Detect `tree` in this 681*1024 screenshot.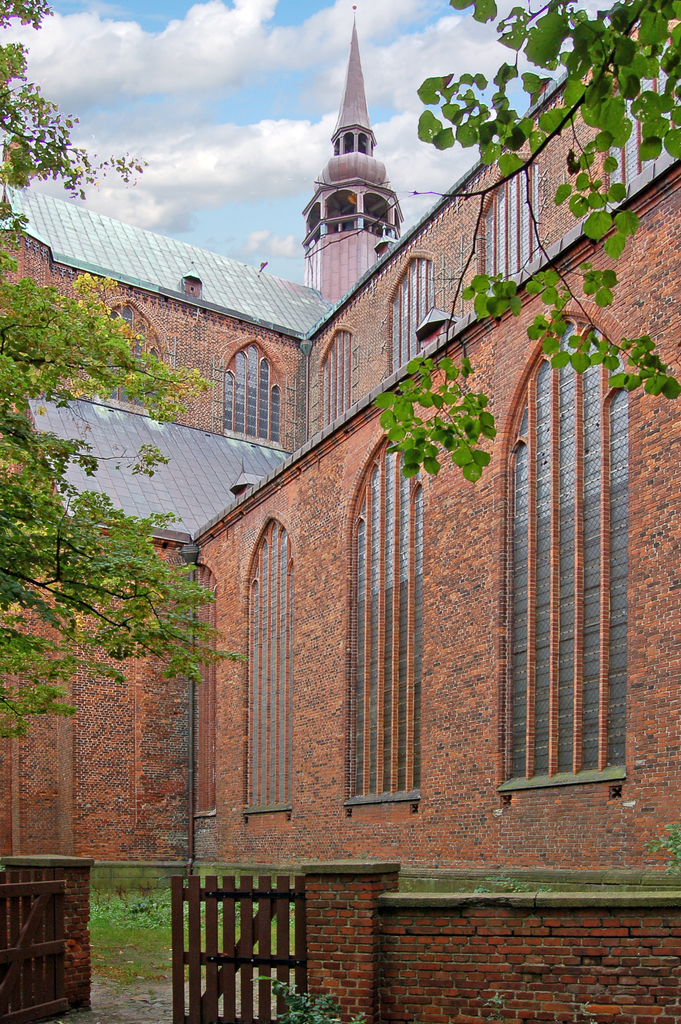
Detection: [0, 0, 233, 751].
